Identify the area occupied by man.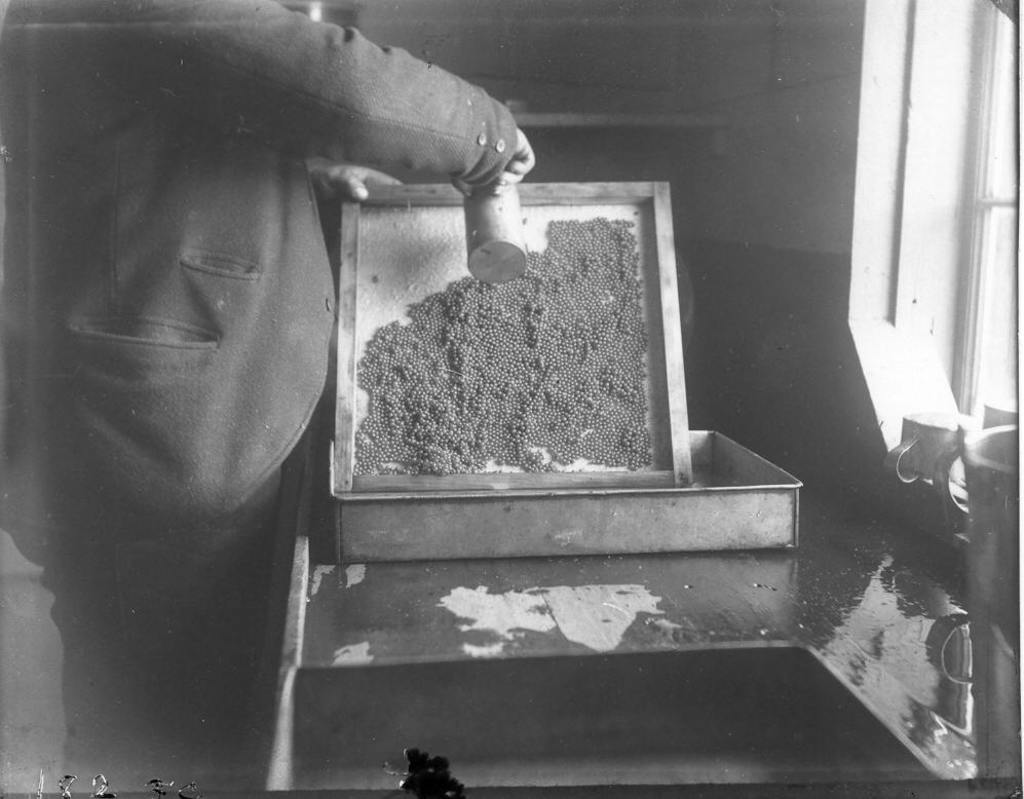
Area: region(0, 0, 537, 791).
